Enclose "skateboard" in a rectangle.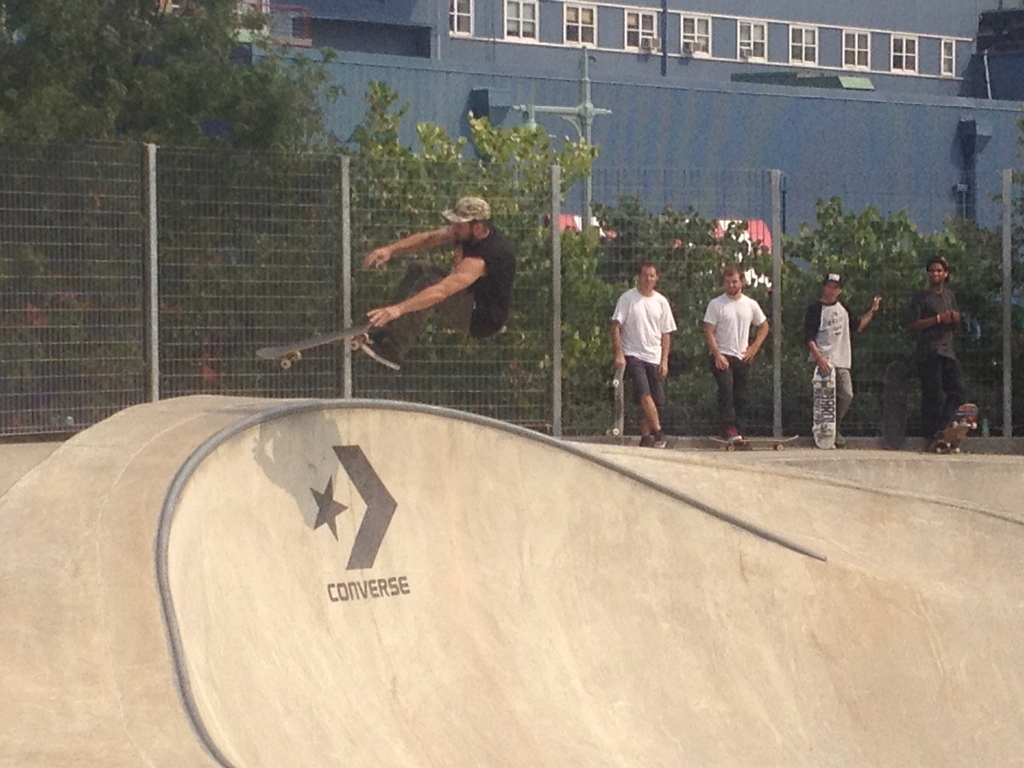
255,321,369,367.
